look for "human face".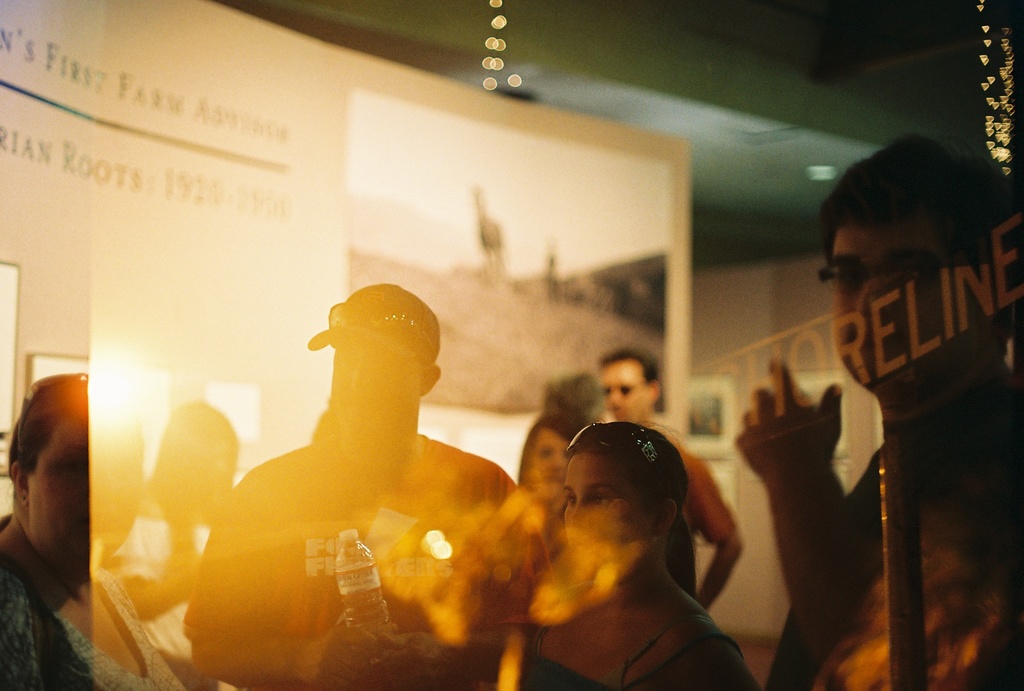
Found: (833,213,984,390).
